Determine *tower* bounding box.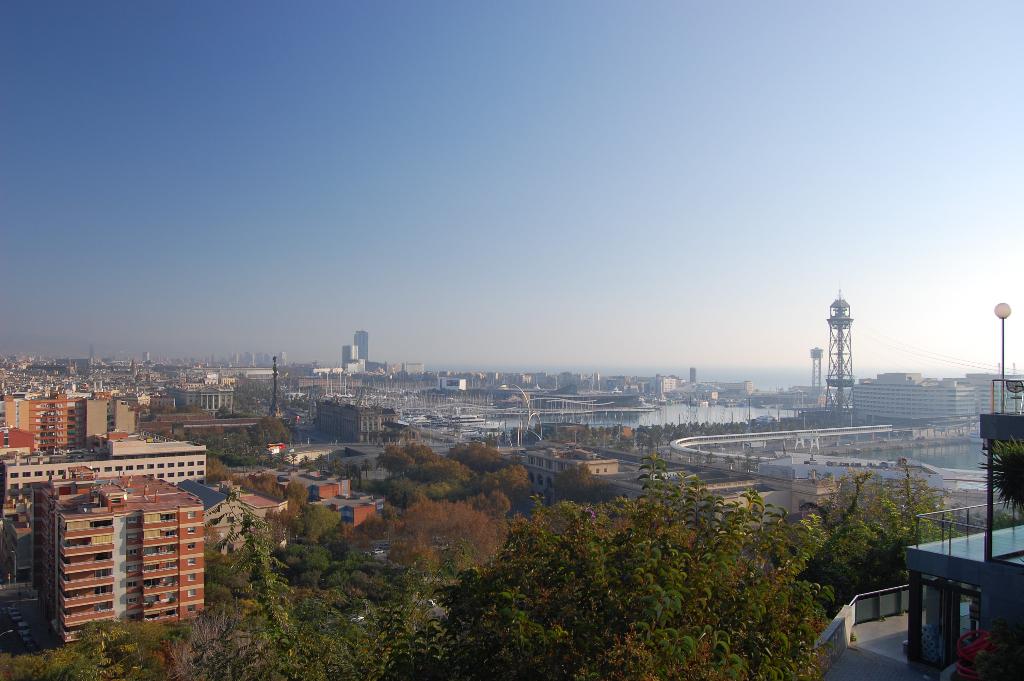
Determined: {"x1": 26, "y1": 464, "x2": 229, "y2": 623}.
